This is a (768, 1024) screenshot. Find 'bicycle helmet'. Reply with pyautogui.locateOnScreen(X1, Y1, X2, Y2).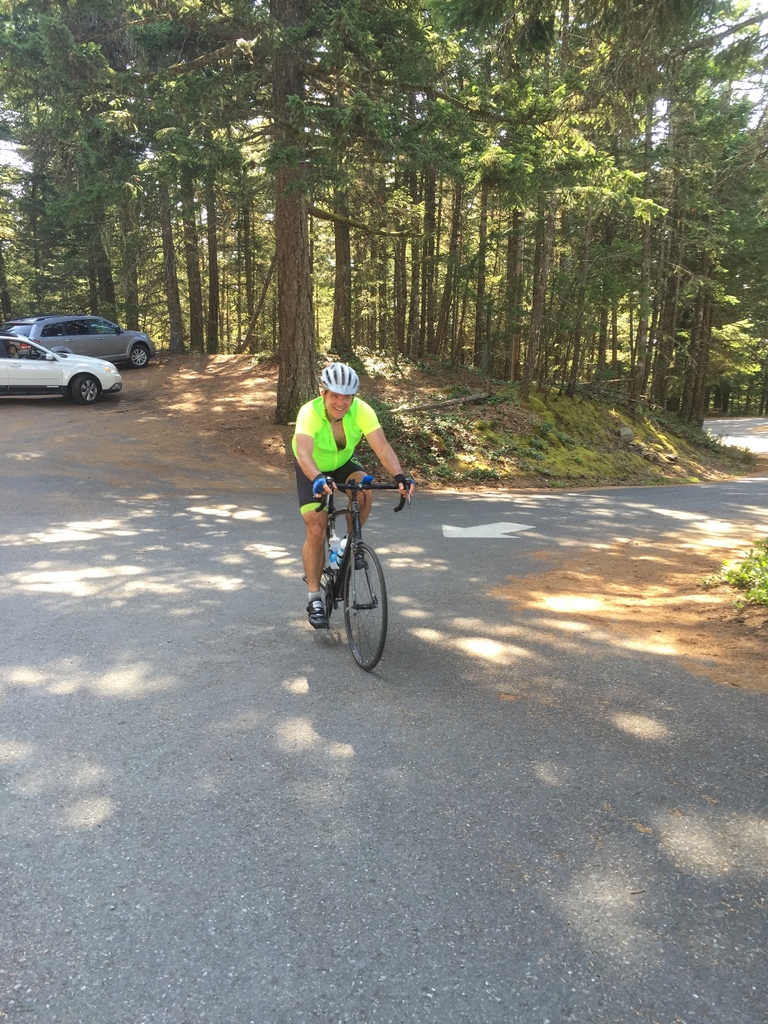
pyautogui.locateOnScreen(324, 369, 359, 397).
